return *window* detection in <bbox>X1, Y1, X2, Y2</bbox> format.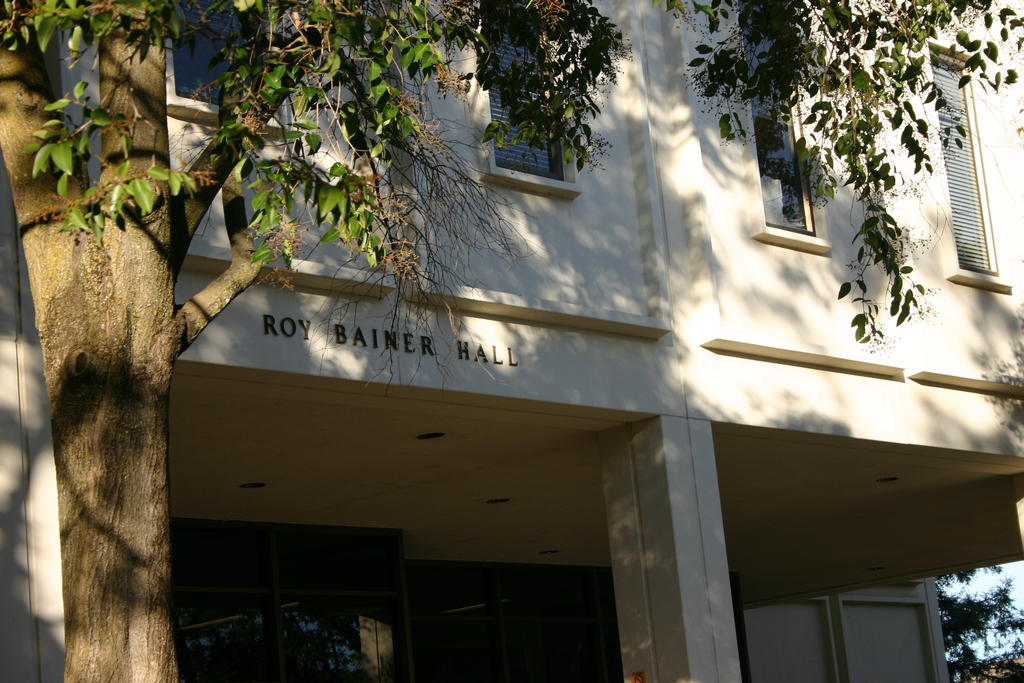
<bbox>477, 0, 582, 183</bbox>.
